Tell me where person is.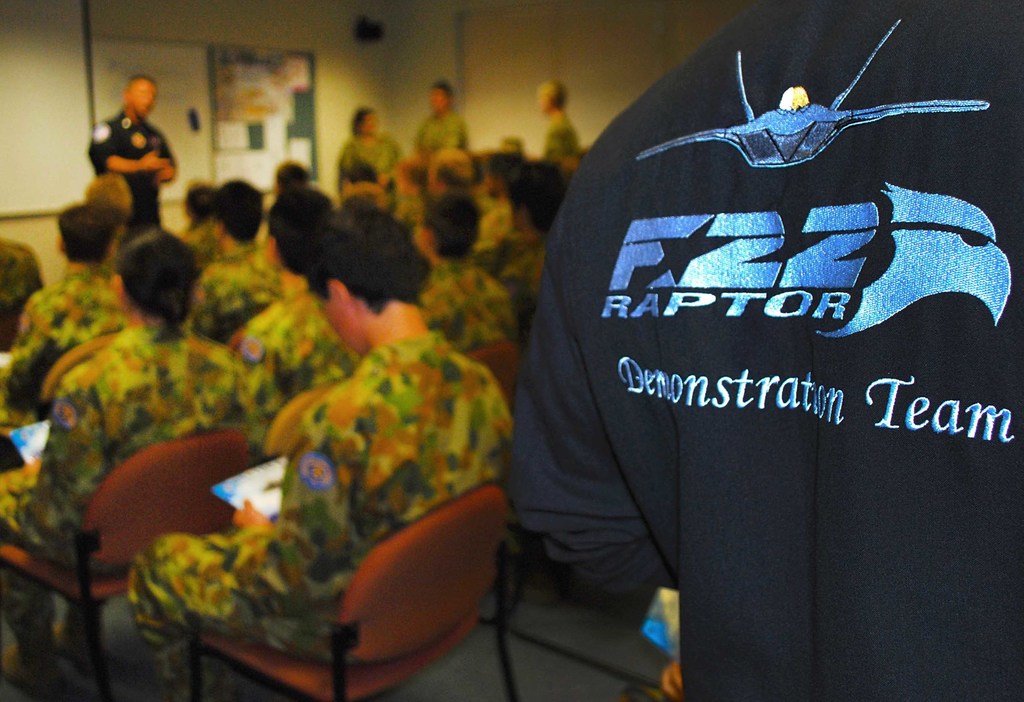
person is at locate(413, 74, 469, 164).
